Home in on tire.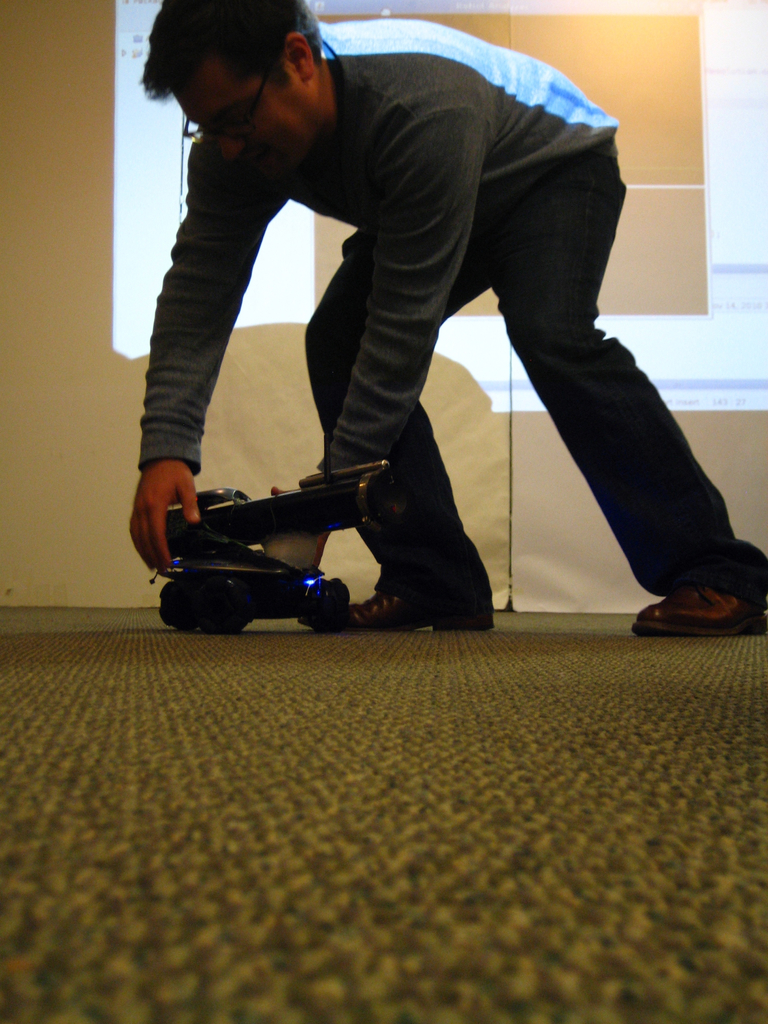
Homed in at Rect(301, 607, 315, 627).
